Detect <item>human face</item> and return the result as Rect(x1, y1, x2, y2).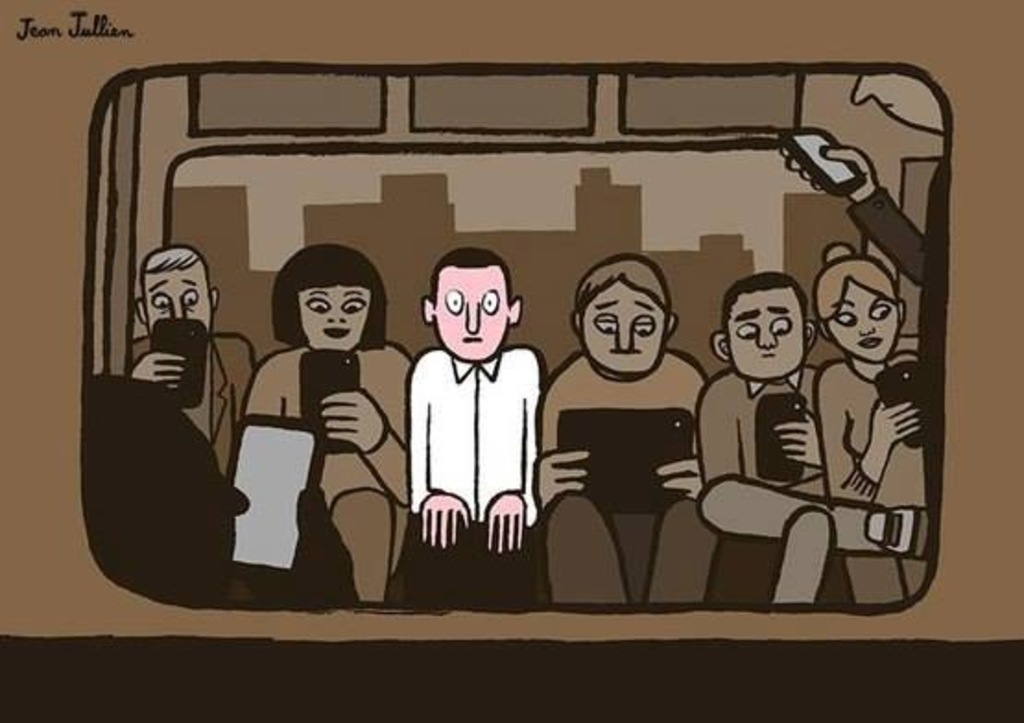
Rect(295, 286, 367, 350).
